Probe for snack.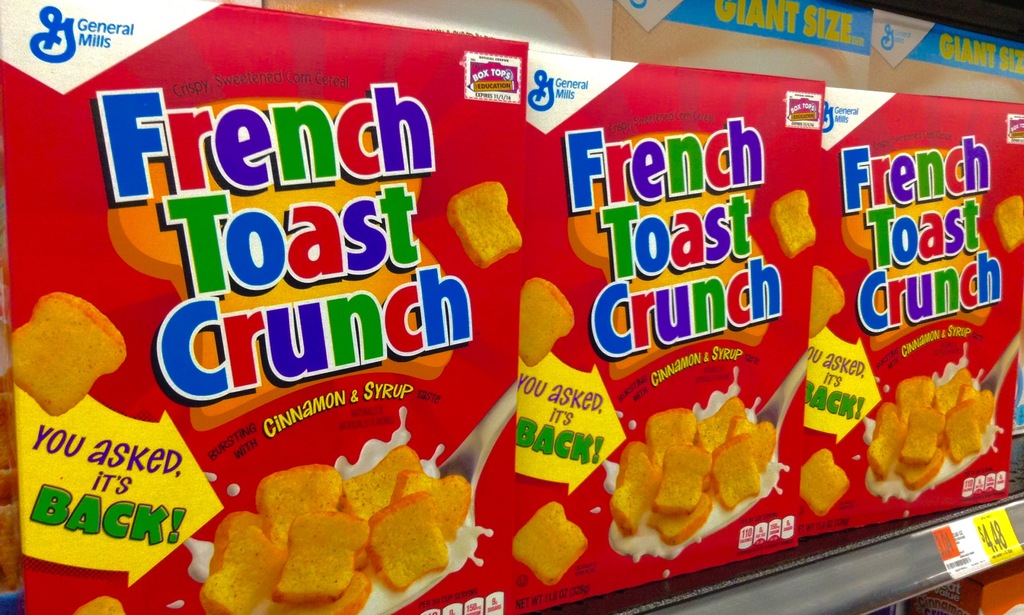
Probe result: (803,449,849,515).
